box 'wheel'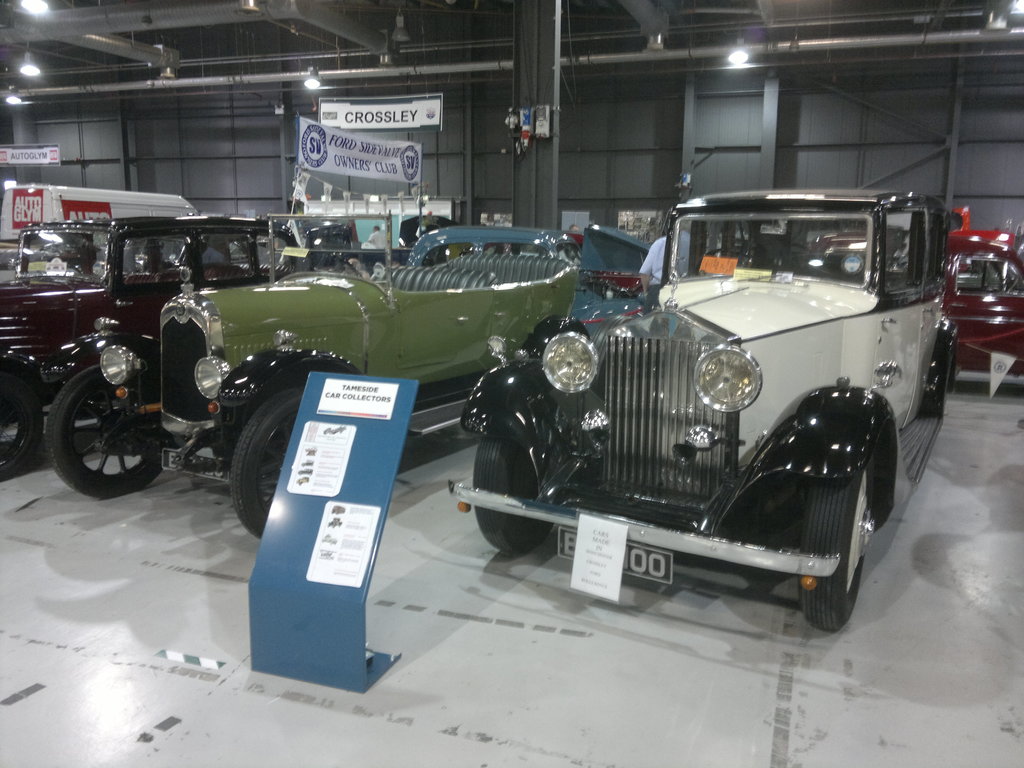
box(799, 463, 877, 630)
